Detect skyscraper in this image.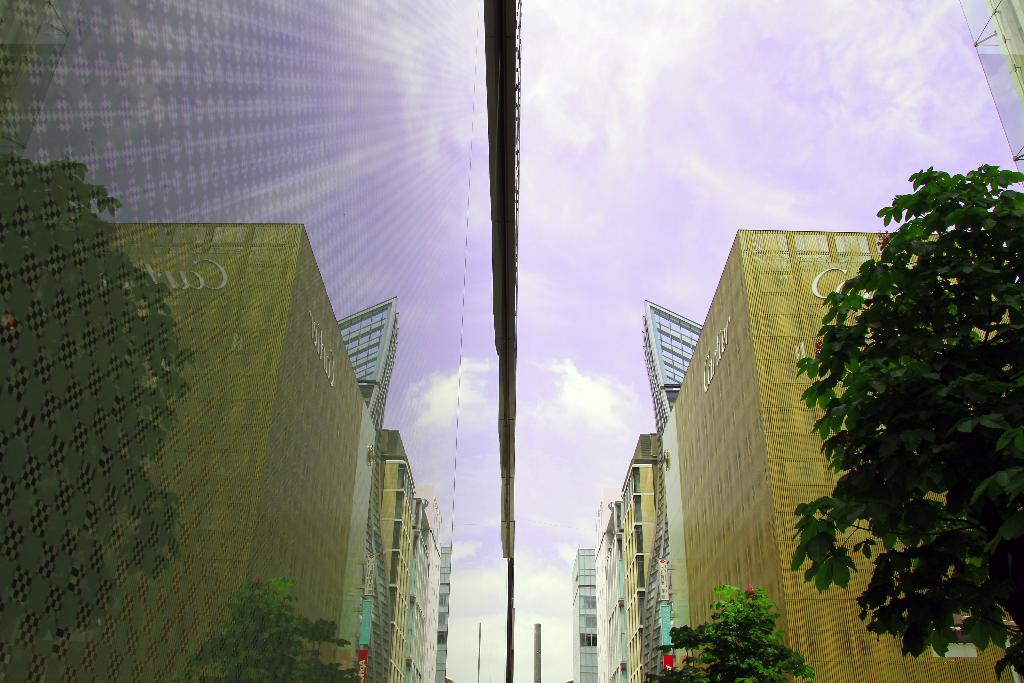
Detection: <bbox>966, 0, 1023, 177</bbox>.
